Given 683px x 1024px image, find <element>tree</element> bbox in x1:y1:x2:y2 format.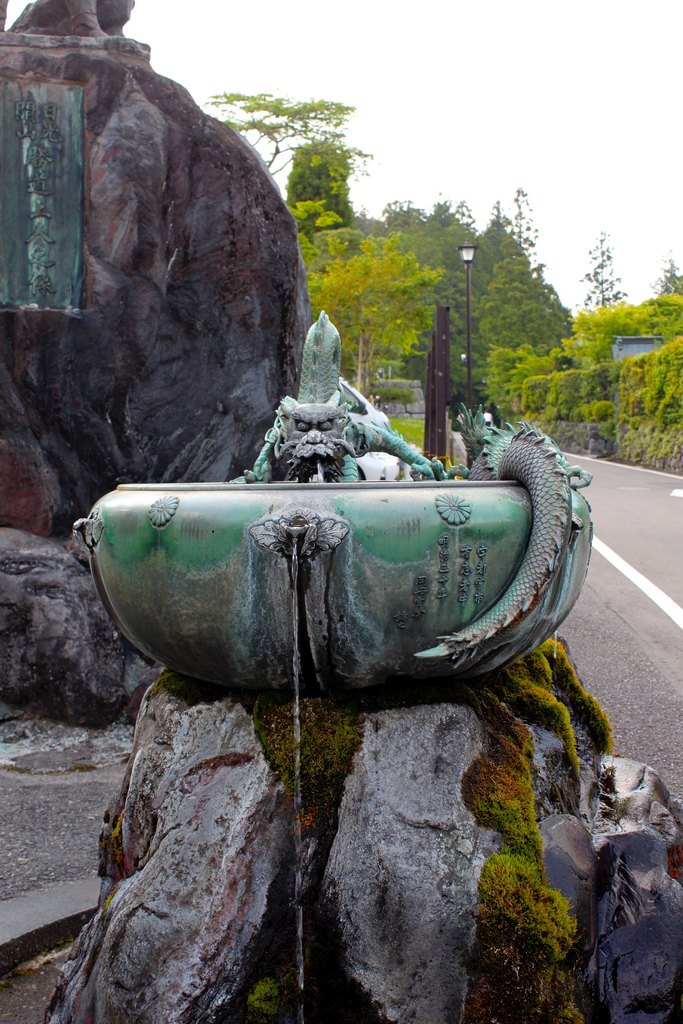
217:80:363:181.
